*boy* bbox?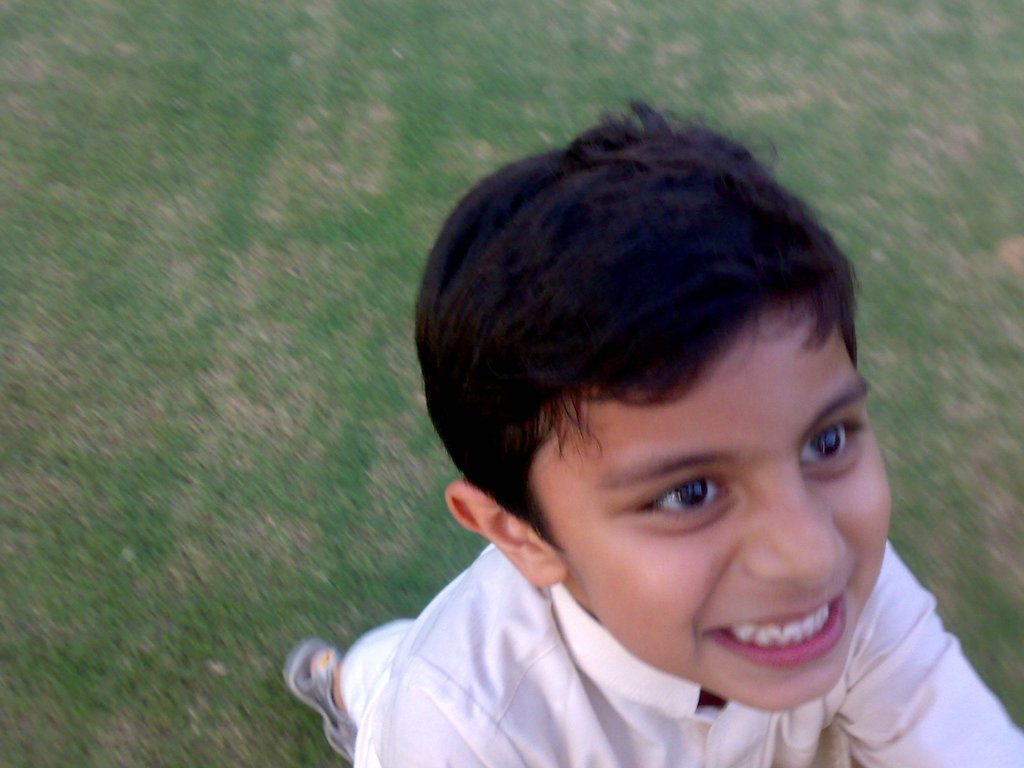
(298, 95, 982, 767)
